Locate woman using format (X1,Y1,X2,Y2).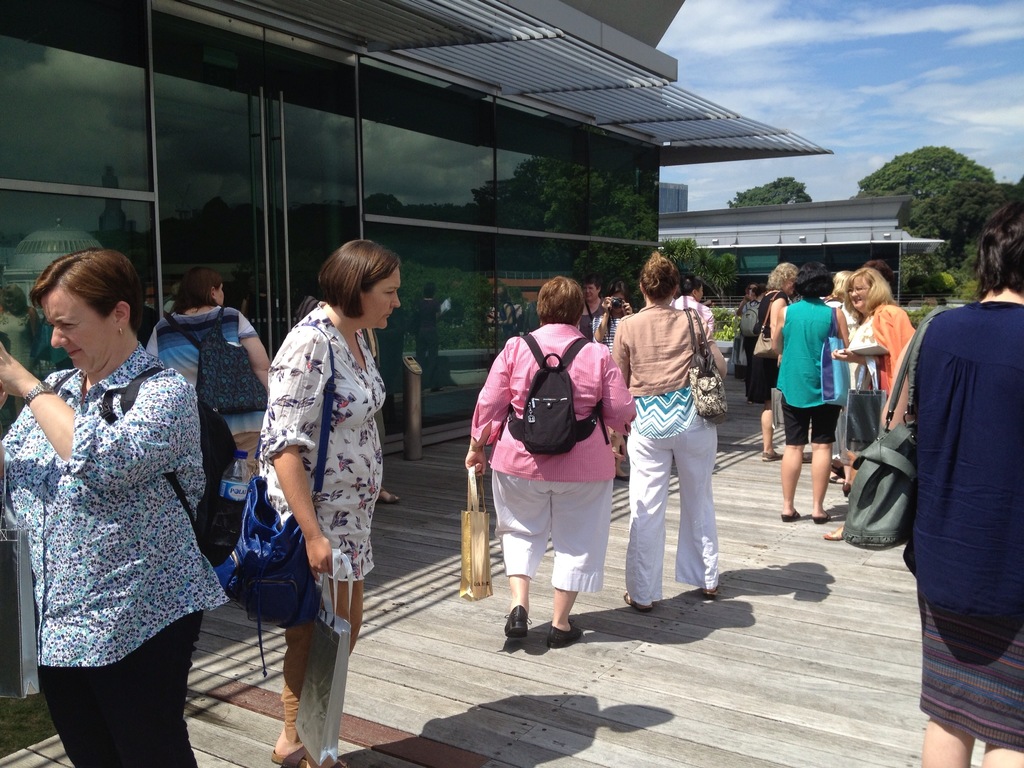
(10,222,226,746).
